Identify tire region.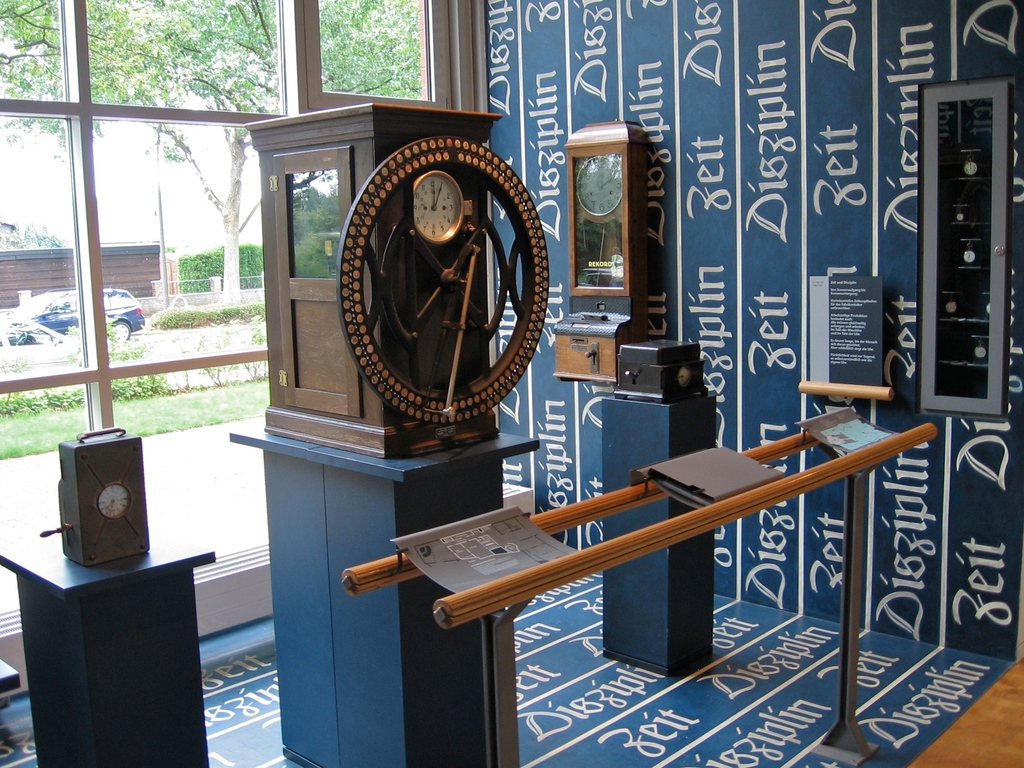
Region: (x1=20, y1=333, x2=35, y2=344).
